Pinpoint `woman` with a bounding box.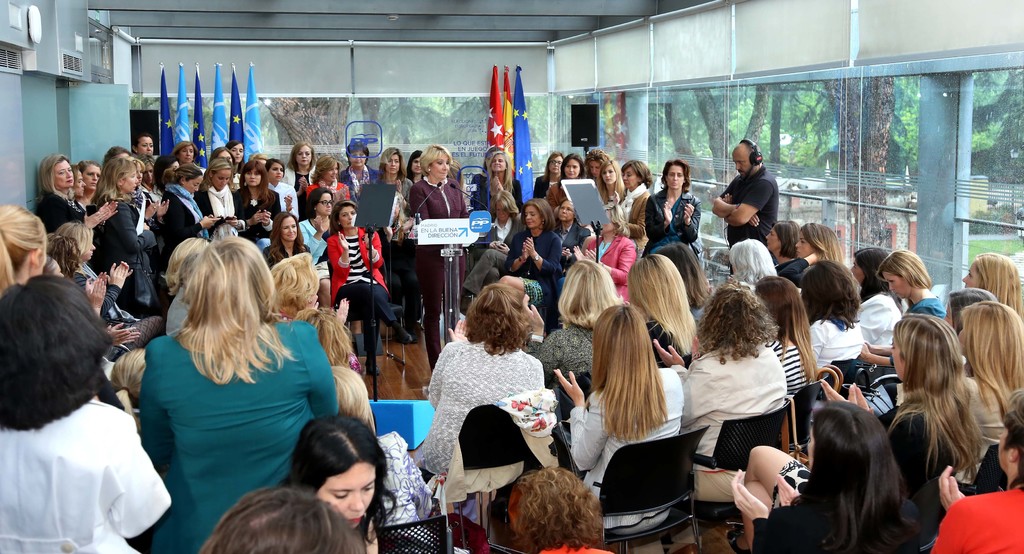
[0,202,46,301].
